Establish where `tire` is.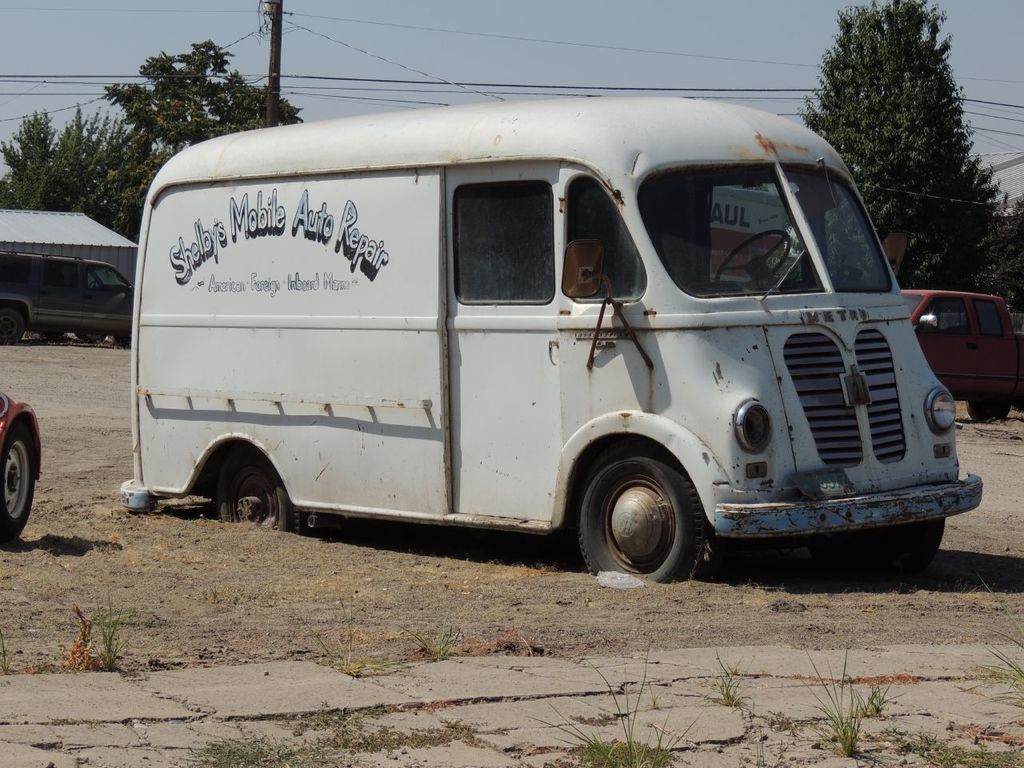
Established at 570:448:722:585.
